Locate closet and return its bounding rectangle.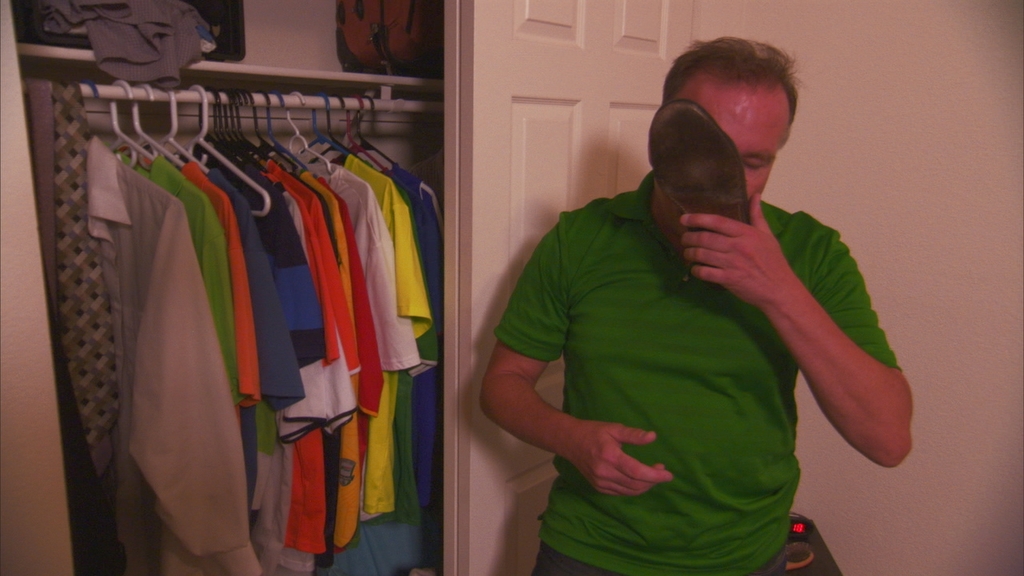
select_region(0, 0, 444, 575).
